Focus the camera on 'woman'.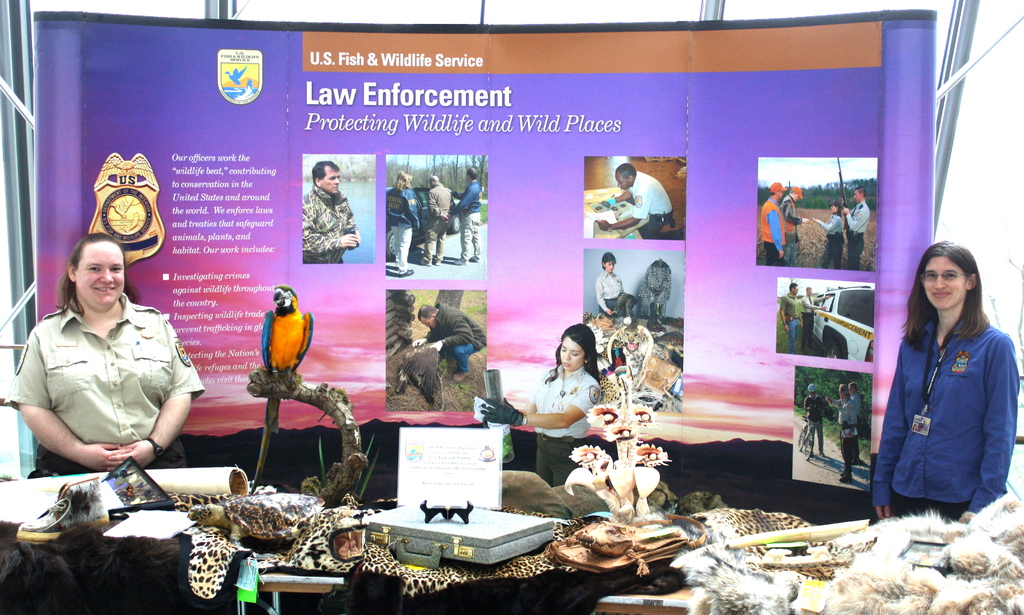
Focus region: (left=813, top=202, right=846, bottom=269).
